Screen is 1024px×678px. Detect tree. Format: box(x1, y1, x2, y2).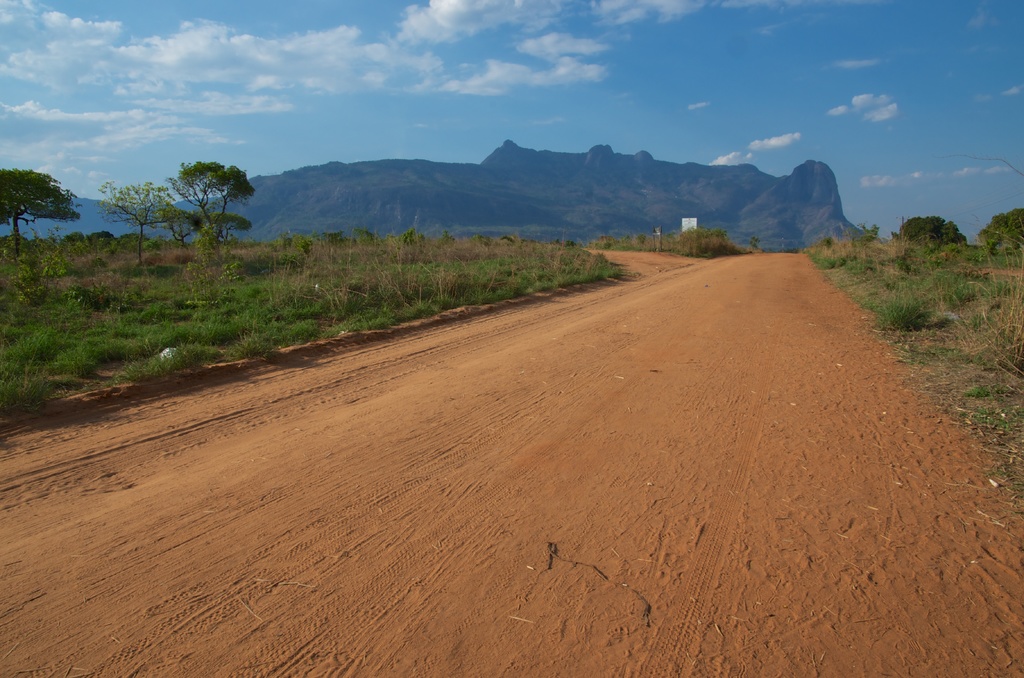
box(353, 223, 376, 238).
